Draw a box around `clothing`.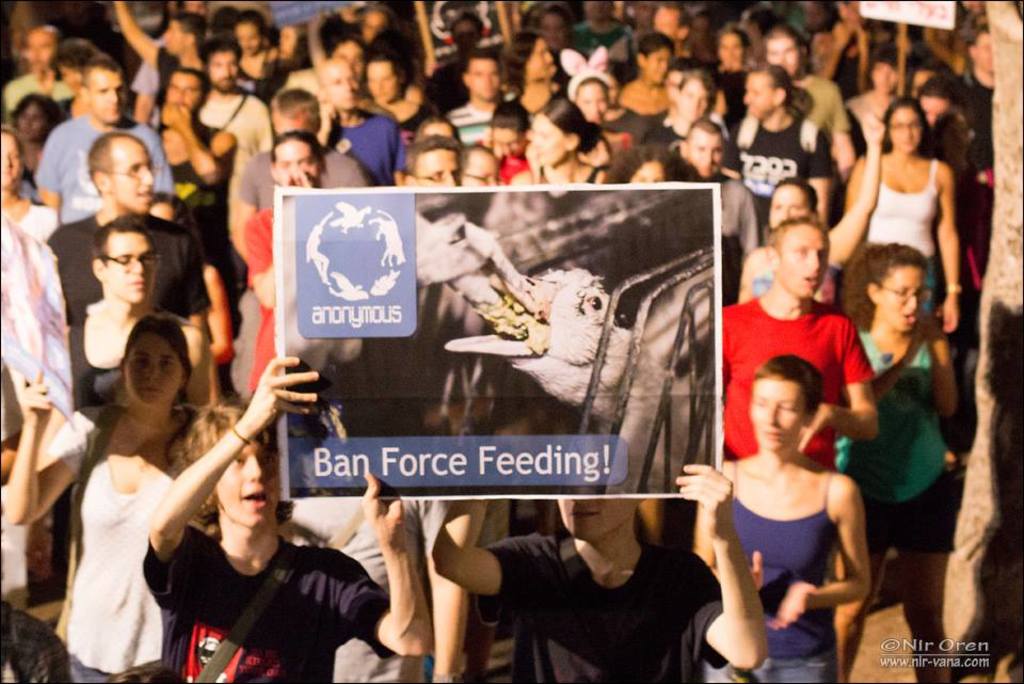
[left=2, top=0, right=975, bottom=683].
